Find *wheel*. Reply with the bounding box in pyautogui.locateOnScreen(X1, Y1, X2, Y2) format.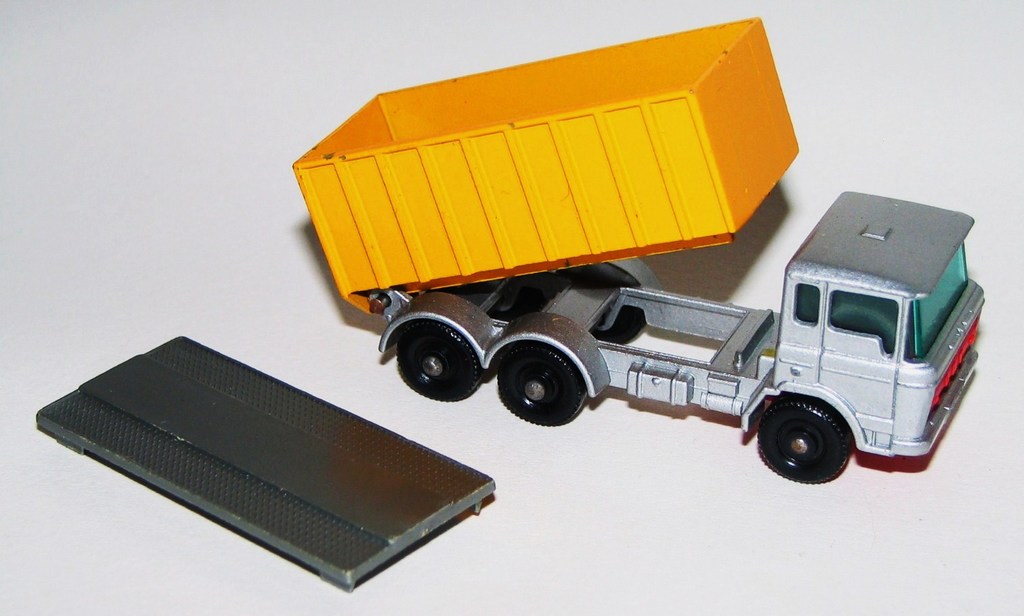
pyautogui.locateOnScreen(398, 318, 483, 404).
